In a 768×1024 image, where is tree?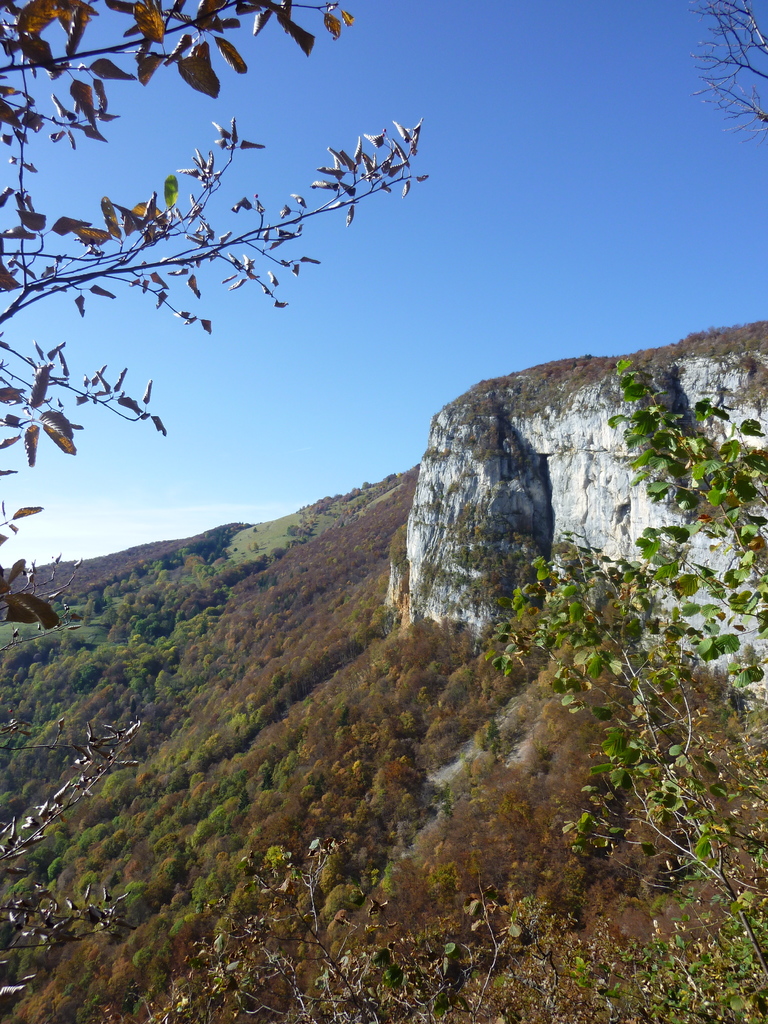
bbox=(696, 0, 767, 131).
